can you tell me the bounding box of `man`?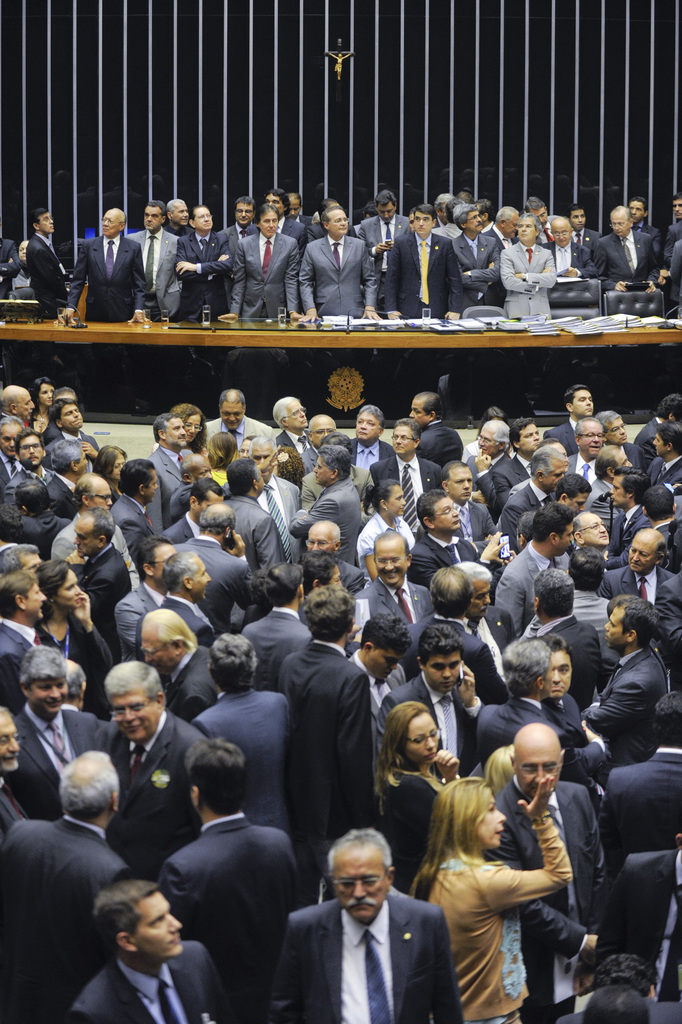
485:419:531:519.
